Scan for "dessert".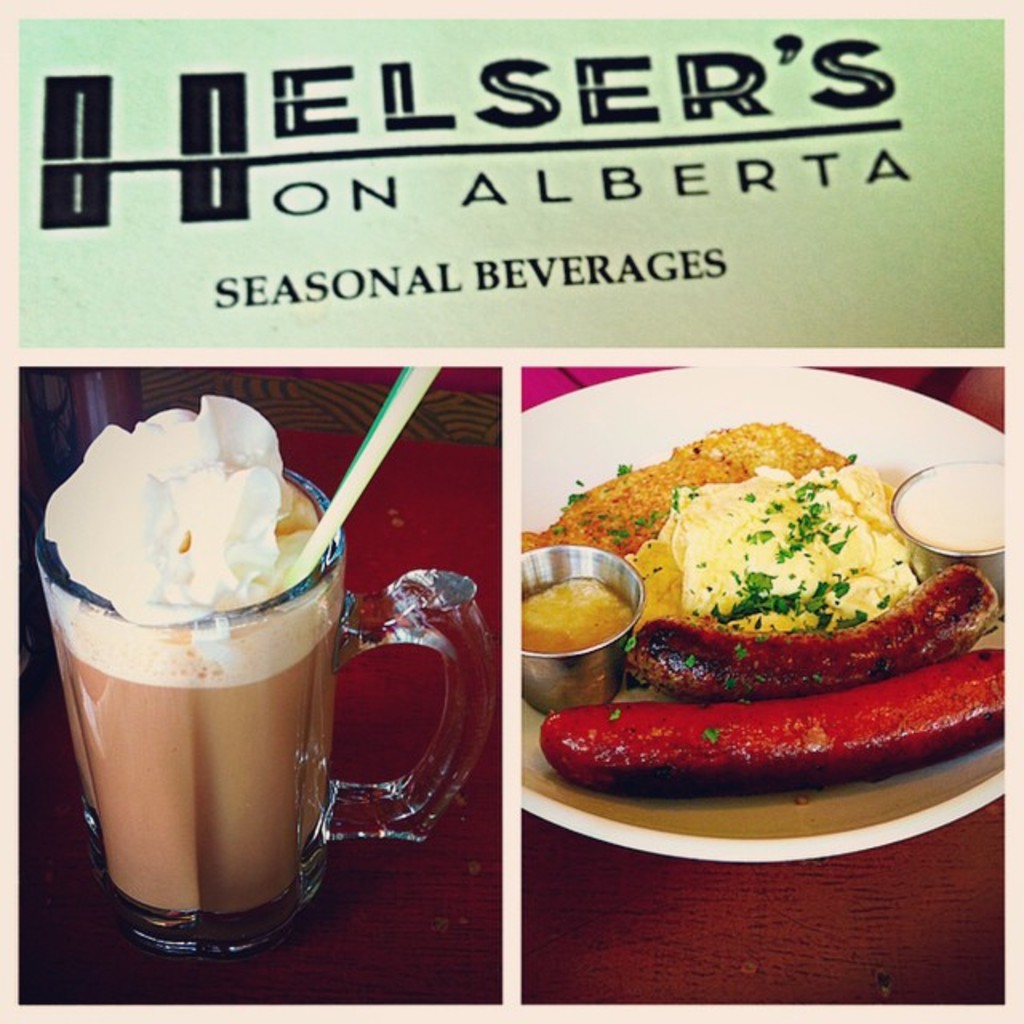
Scan result: [x1=627, y1=560, x2=989, y2=704].
